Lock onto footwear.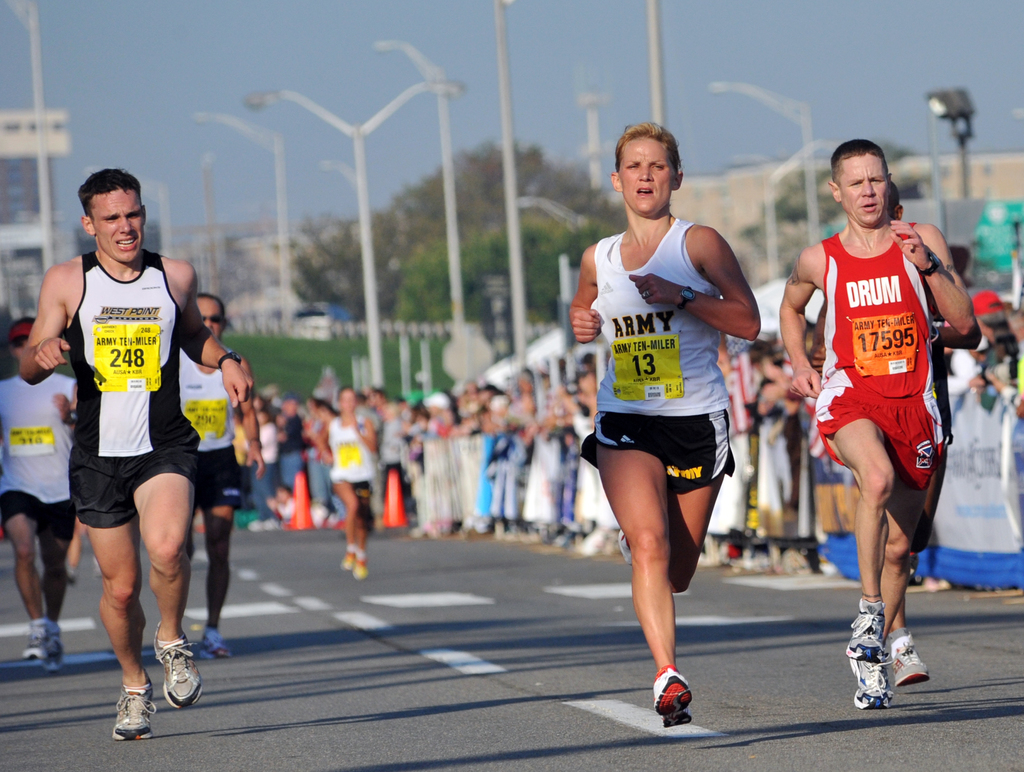
Locked: (884, 625, 928, 689).
